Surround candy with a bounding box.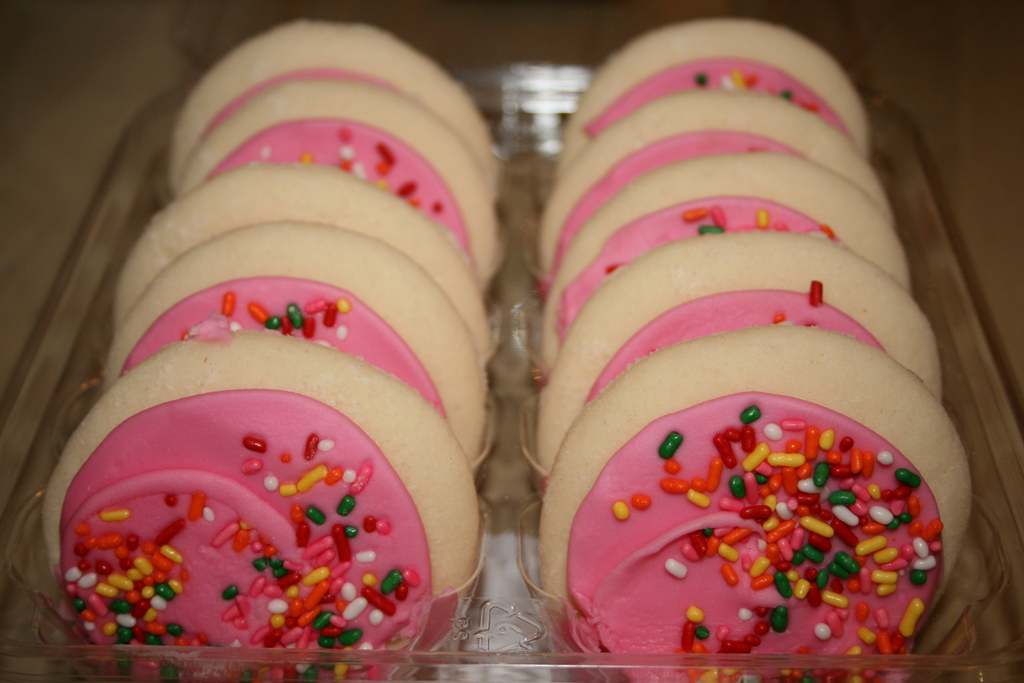
crop(36, 325, 481, 682).
